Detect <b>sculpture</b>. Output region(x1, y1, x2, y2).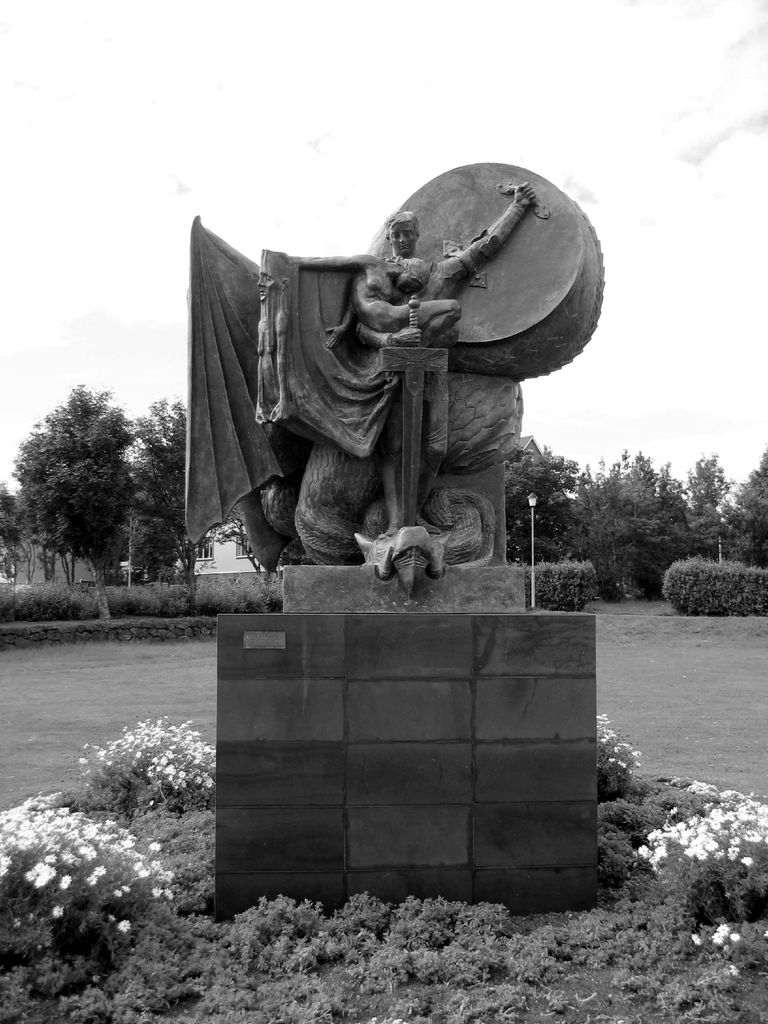
region(185, 170, 598, 577).
